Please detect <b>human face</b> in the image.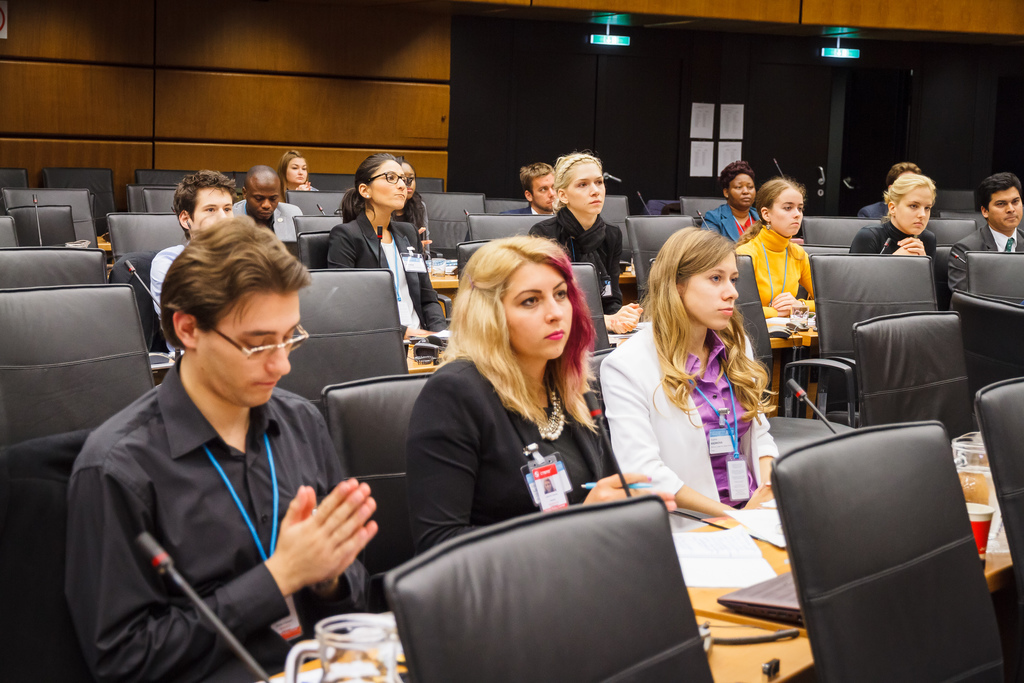
x1=506 y1=268 x2=582 y2=368.
